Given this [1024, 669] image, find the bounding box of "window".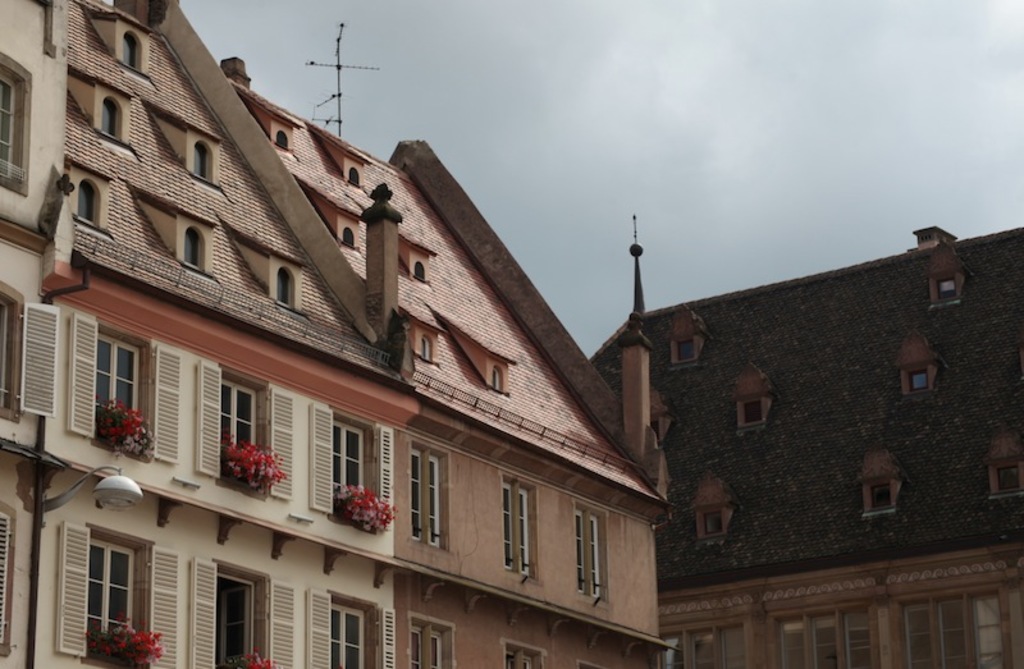
[192, 143, 209, 182].
